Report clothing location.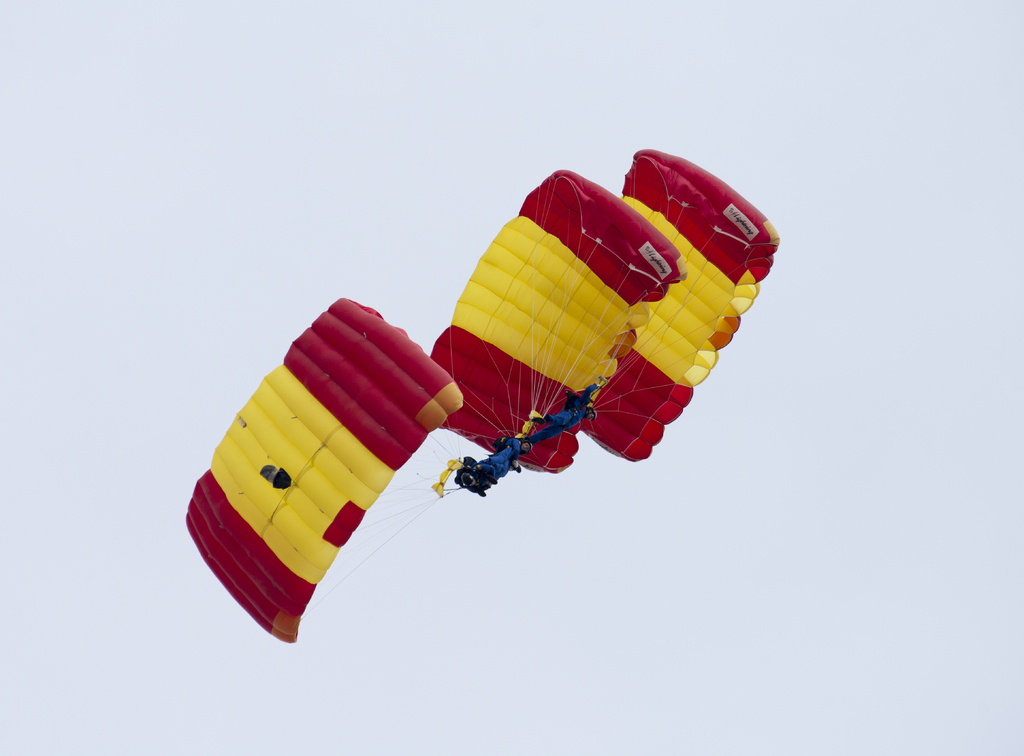
Report: rect(458, 411, 543, 517).
